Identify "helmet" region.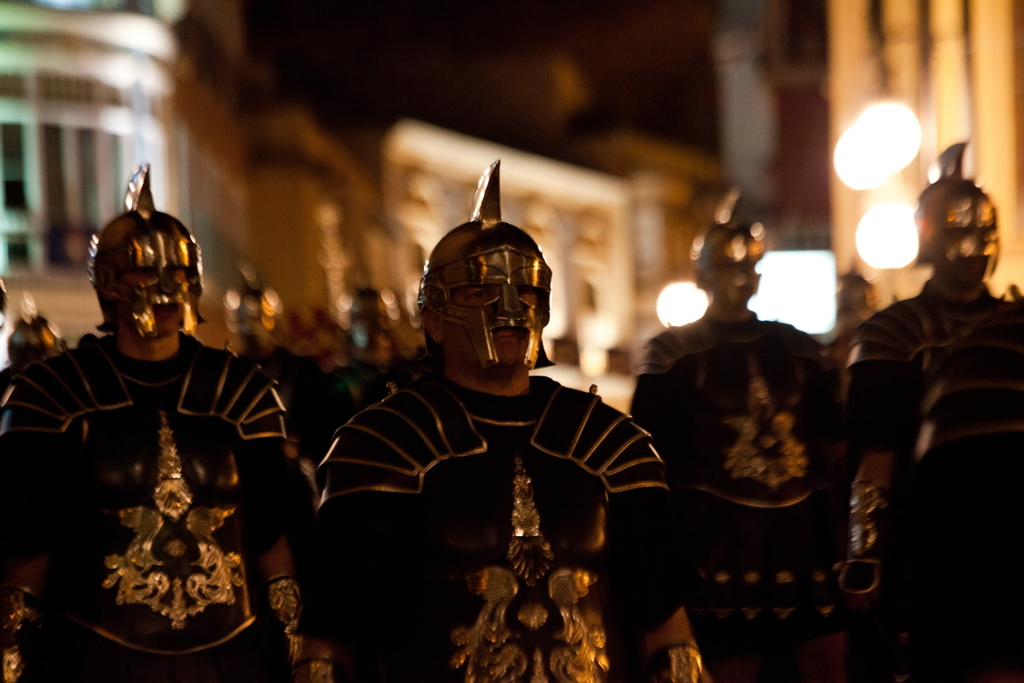
Region: [x1=86, y1=158, x2=209, y2=343].
